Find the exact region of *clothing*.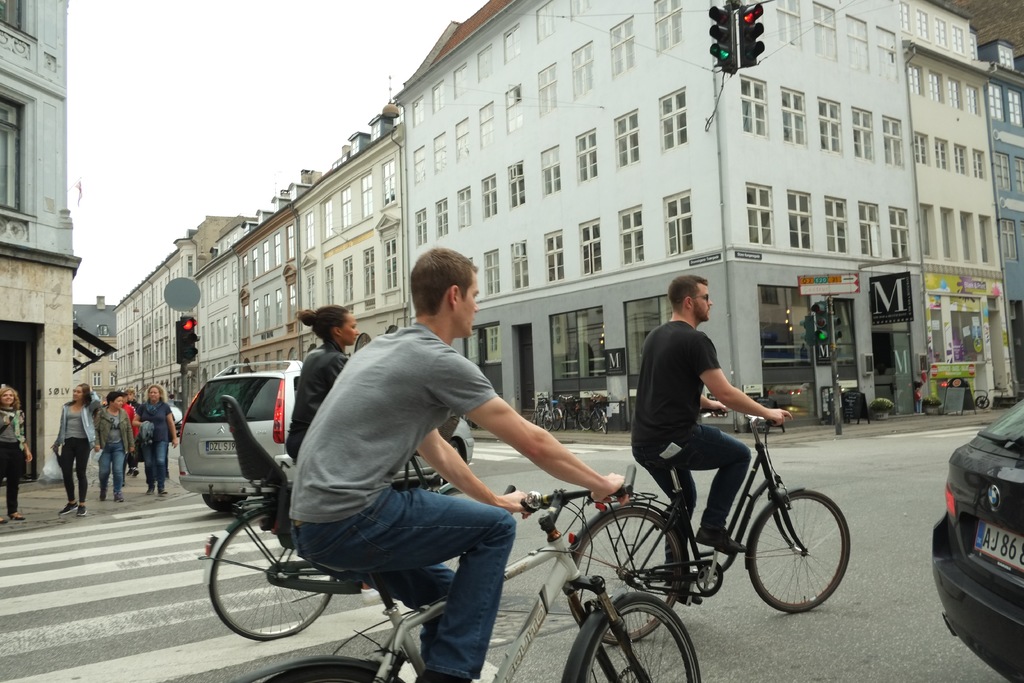
Exact region: 49 403 95 499.
